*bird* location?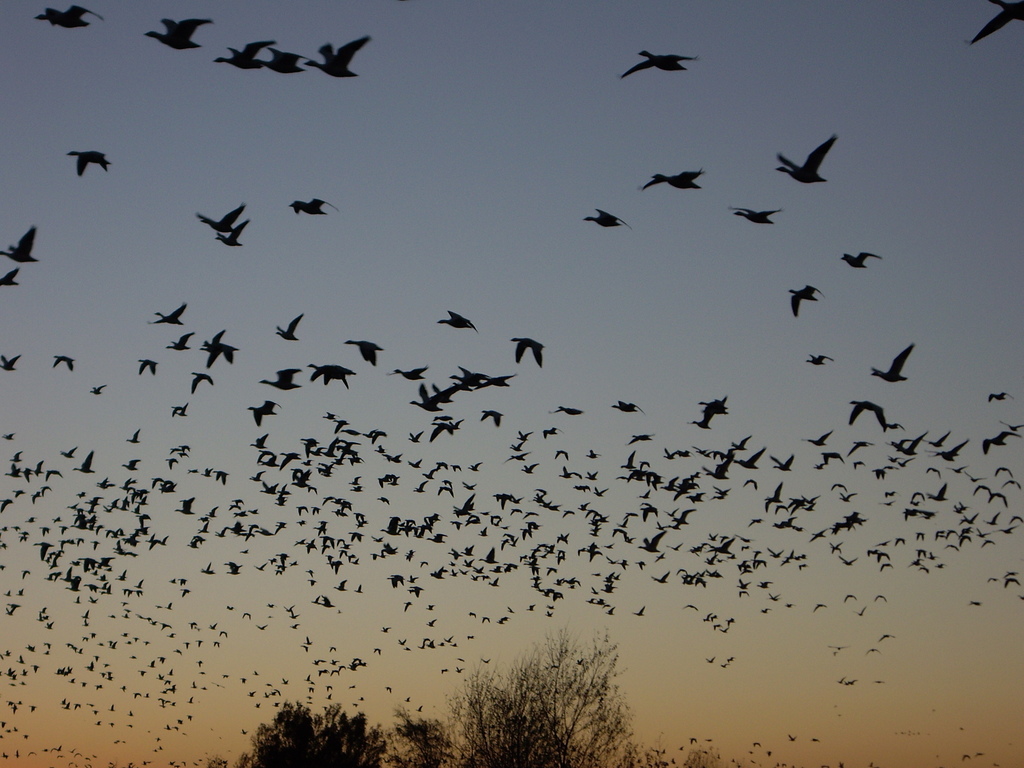
bbox=(436, 461, 447, 471)
